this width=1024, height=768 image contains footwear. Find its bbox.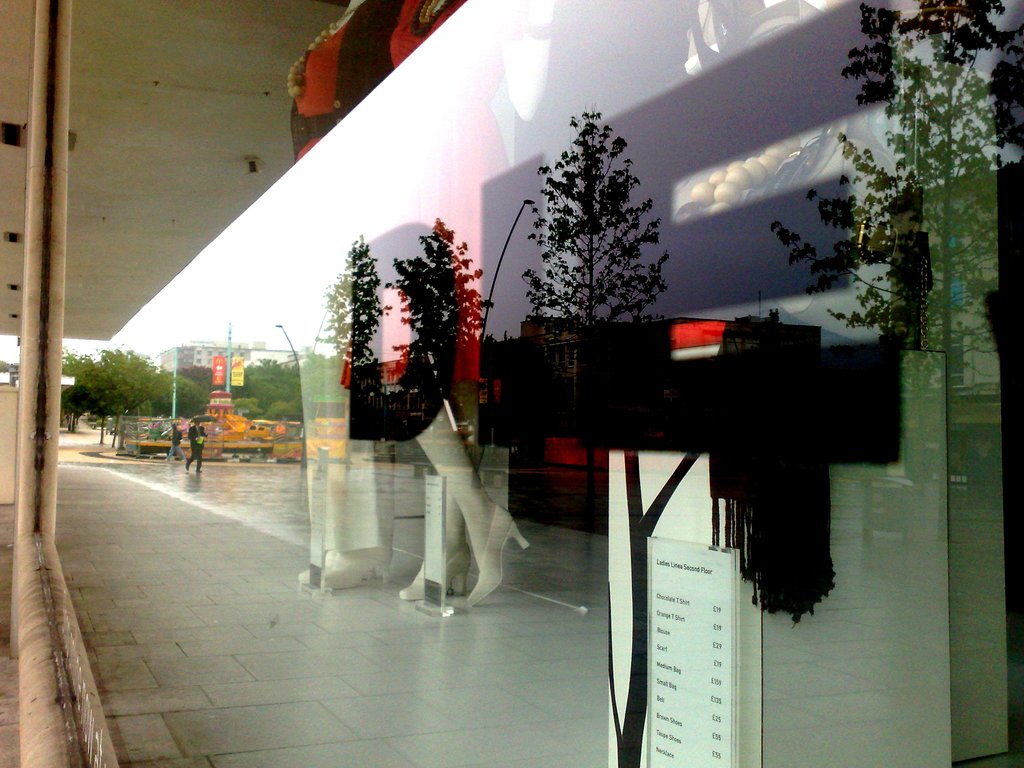
399/538/466/601.
